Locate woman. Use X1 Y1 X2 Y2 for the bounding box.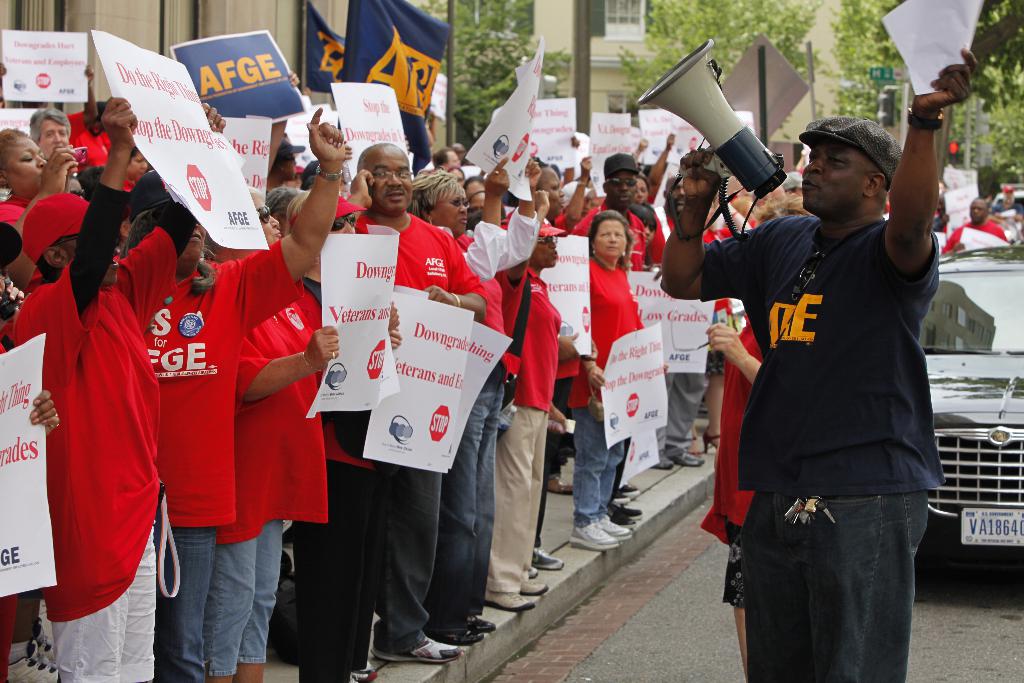
699 189 815 682.
